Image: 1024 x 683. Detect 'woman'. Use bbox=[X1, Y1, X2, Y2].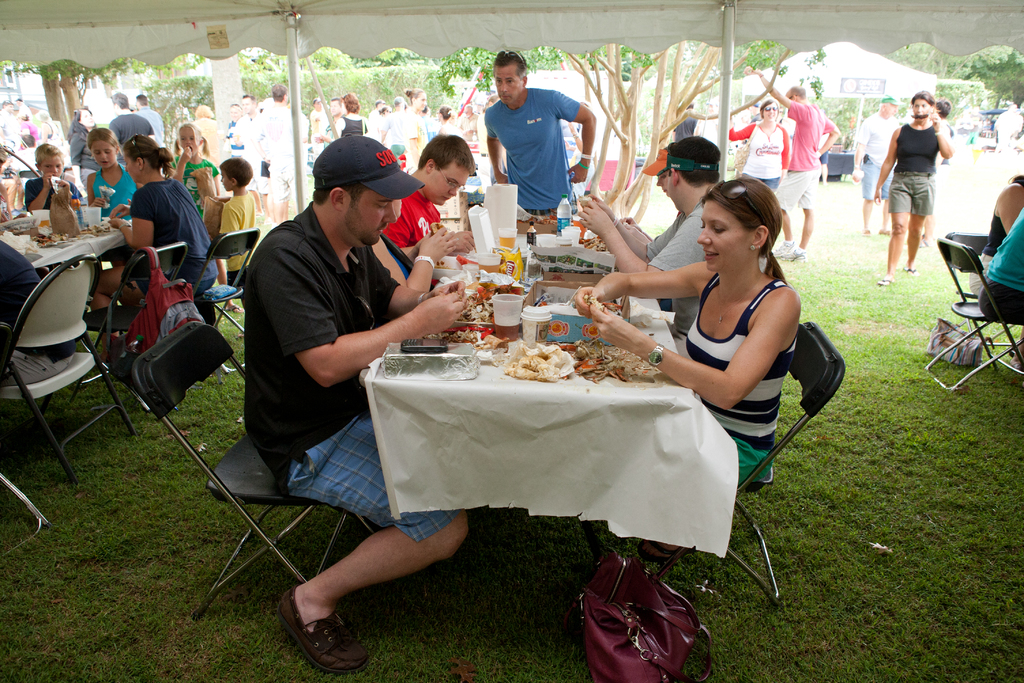
bbox=[438, 106, 463, 136].
